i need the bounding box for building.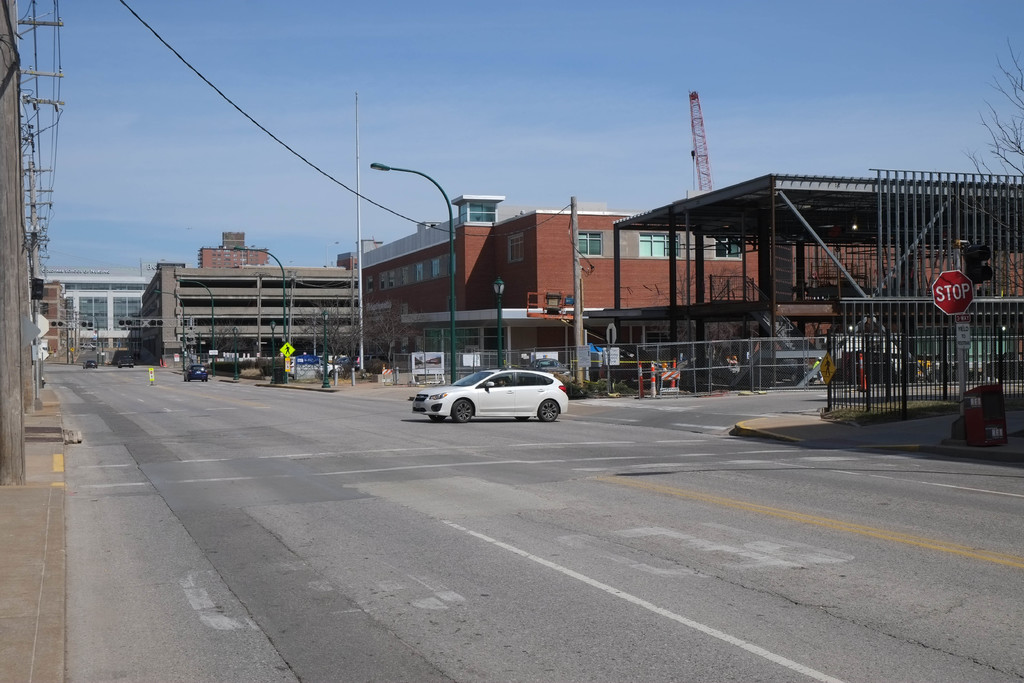
Here it is: bbox=[39, 267, 154, 355].
